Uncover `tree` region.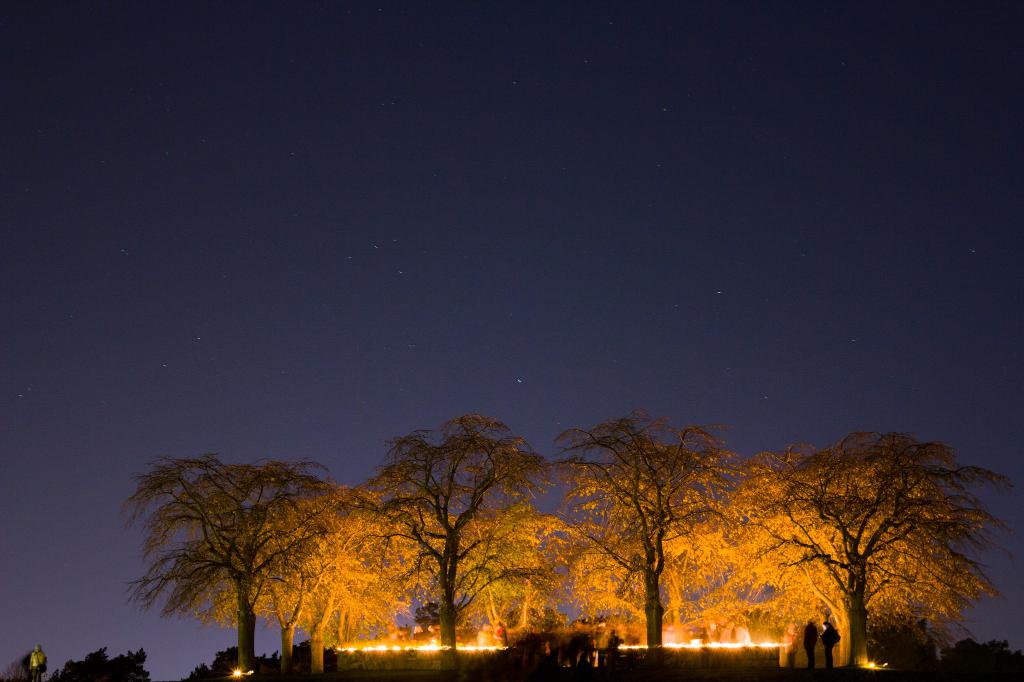
Uncovered: Rect(116, 440, 344, 680).
